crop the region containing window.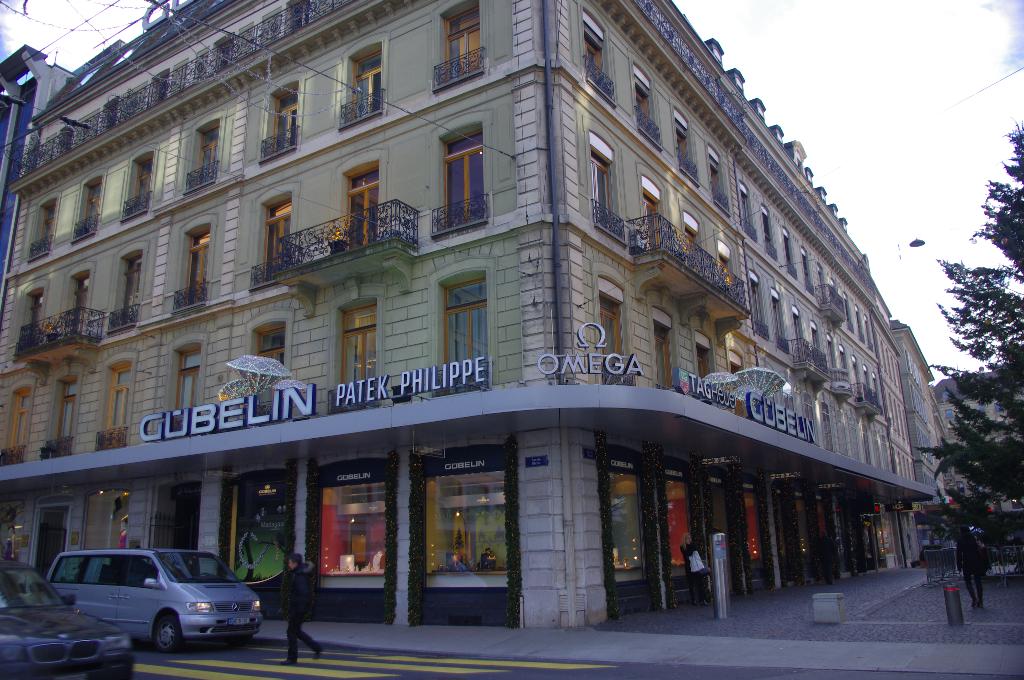
Crop region: [left=676, top=122, right=695, bottom=174].
